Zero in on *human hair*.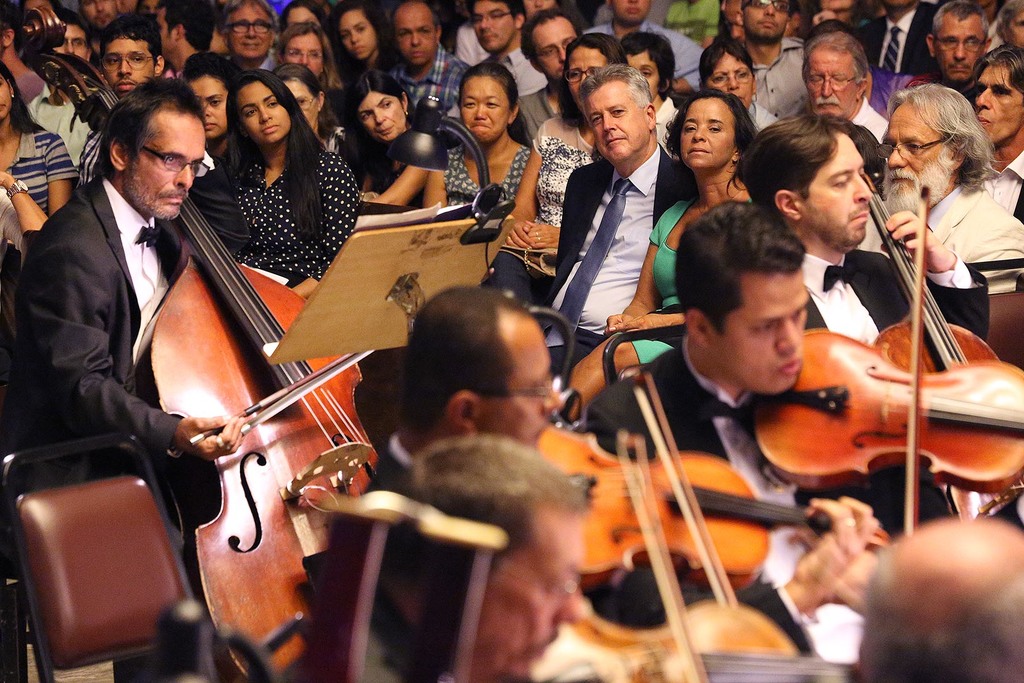
Zeroed in: 400, 286, 530, 432.
